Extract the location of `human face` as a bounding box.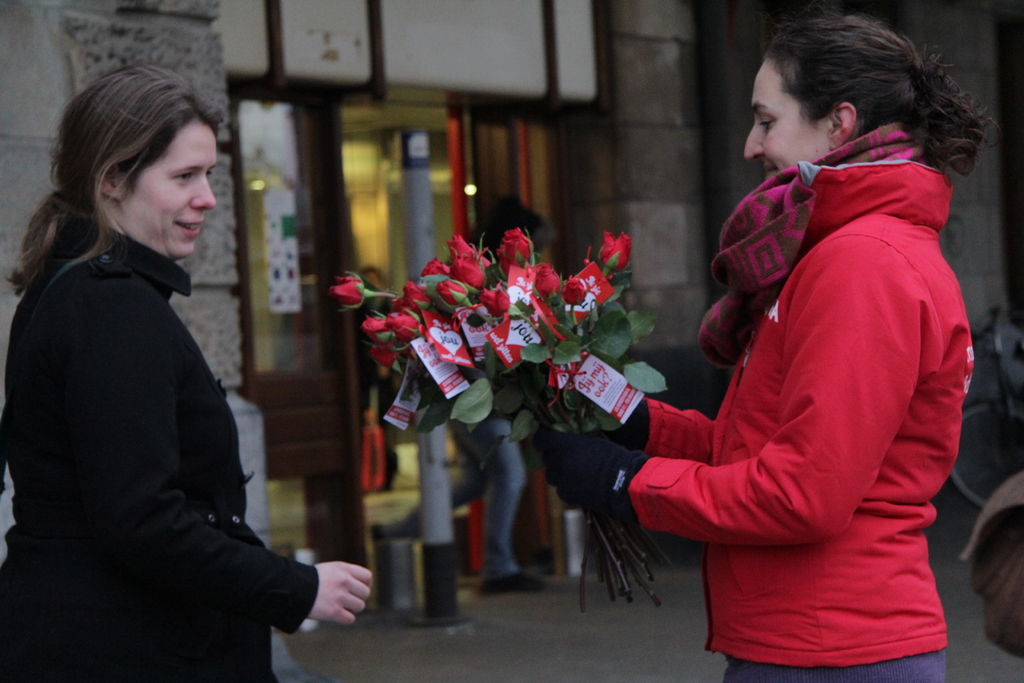
(x1=742, y1=54, x2=826, y2=183).
